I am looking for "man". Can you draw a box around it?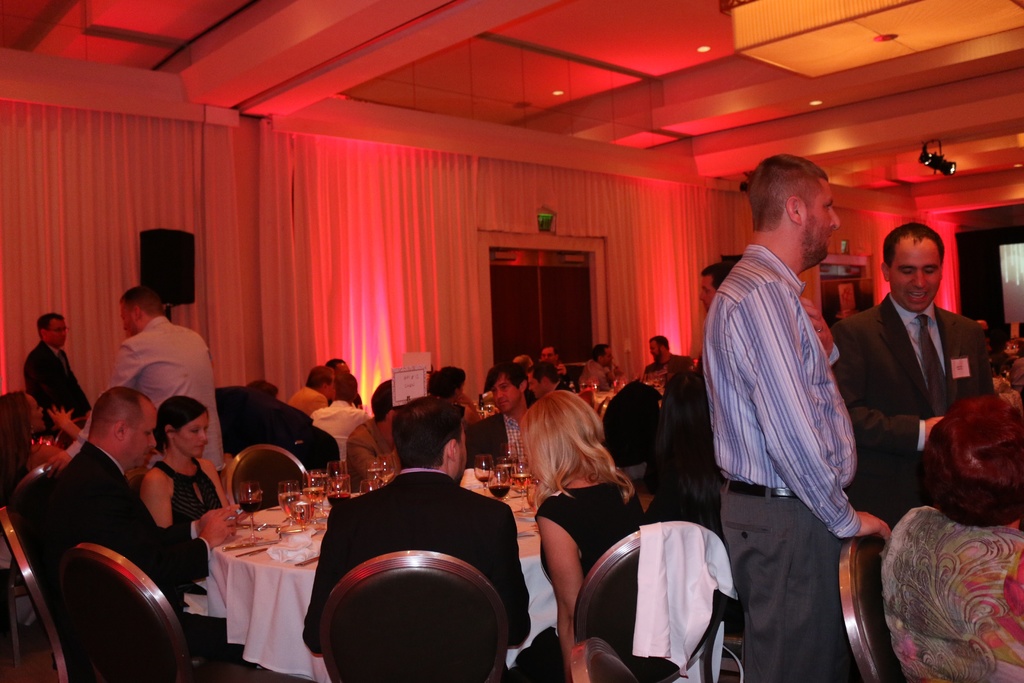
Sure, the bounding box is [531,340,580,395].
